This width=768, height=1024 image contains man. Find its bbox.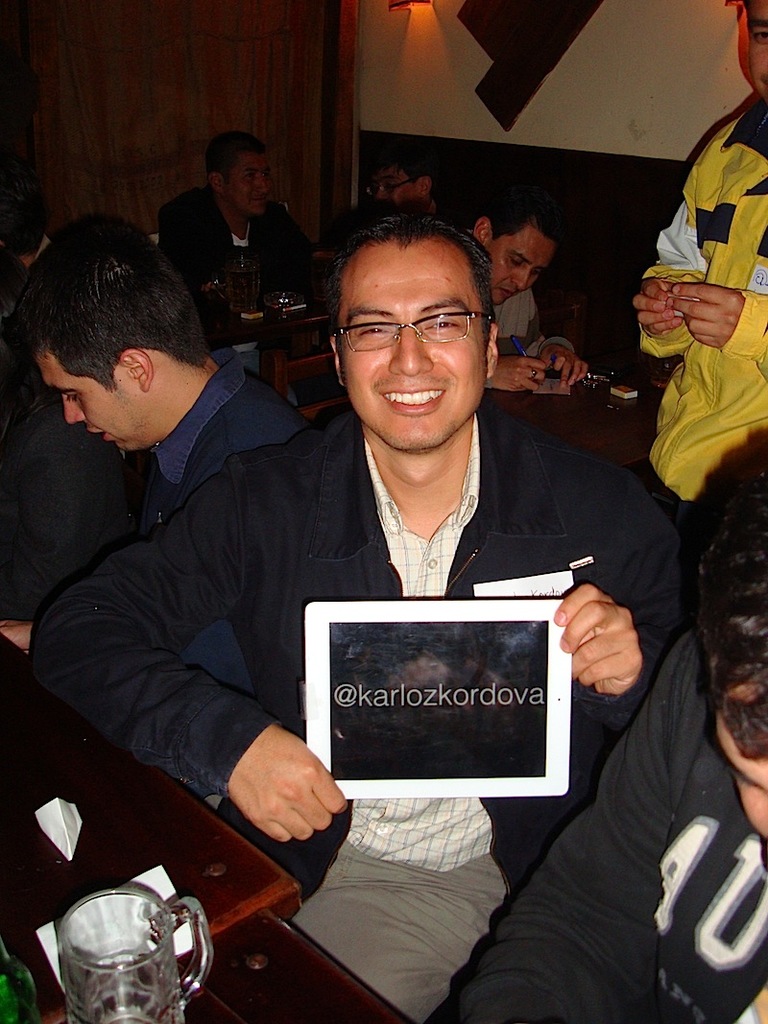
box(451, 201, 577, 398).
